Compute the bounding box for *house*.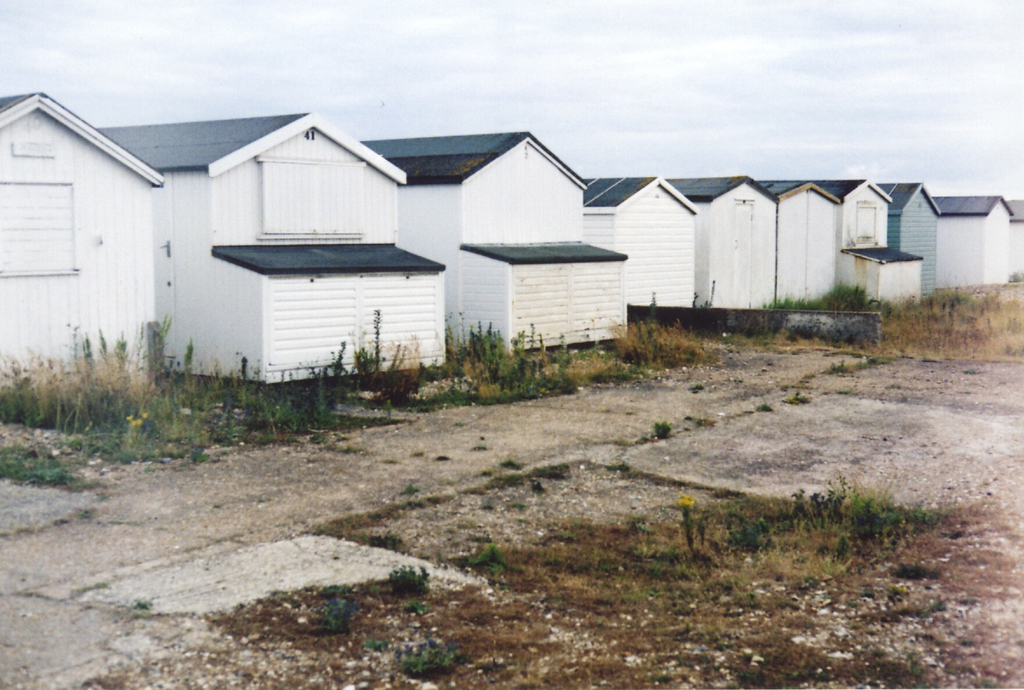
(760, 176, 847, 311).
